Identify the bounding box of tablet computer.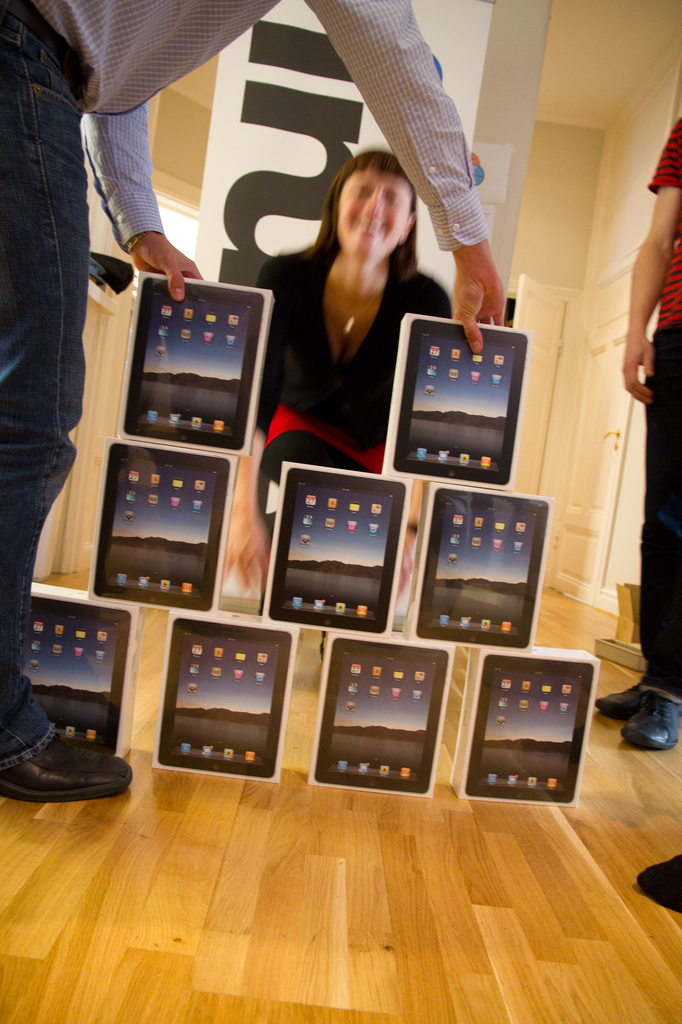
<region>24, 593, 137, 750</region>.
